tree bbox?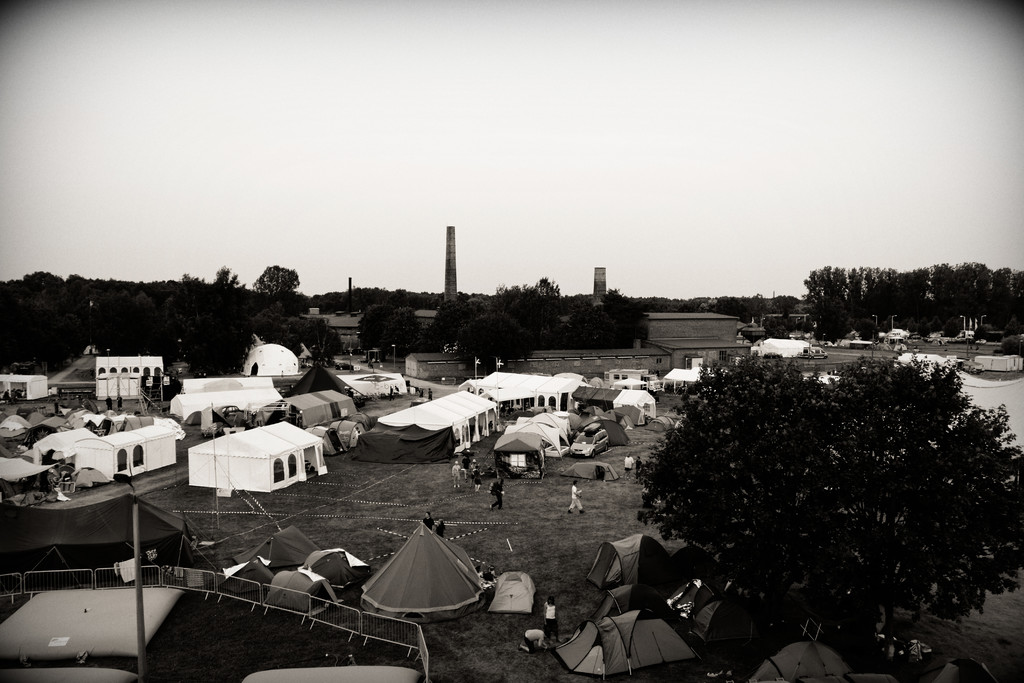
530, 277, 563, 298
